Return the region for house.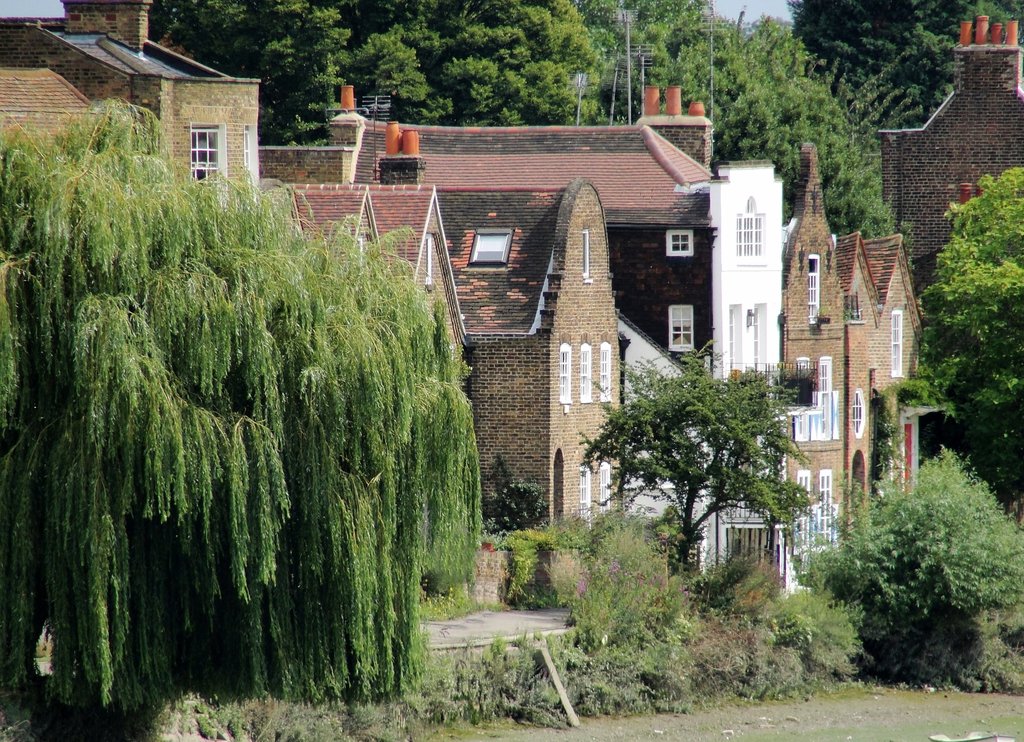
bbox=[599, 204, 719, 379].
